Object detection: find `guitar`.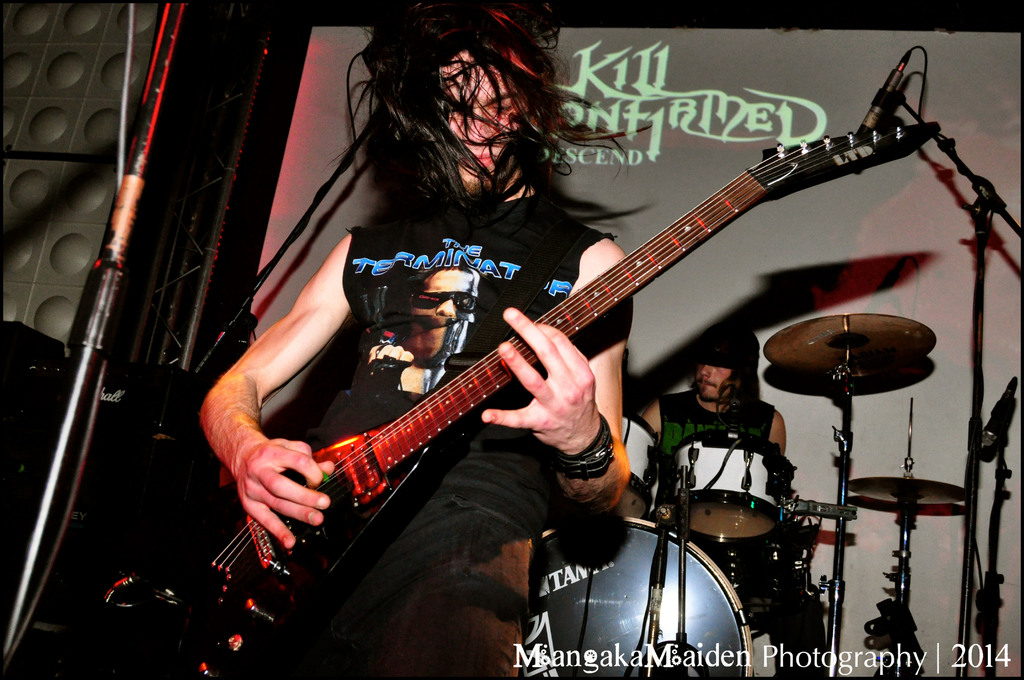
[101,117,940,679].
